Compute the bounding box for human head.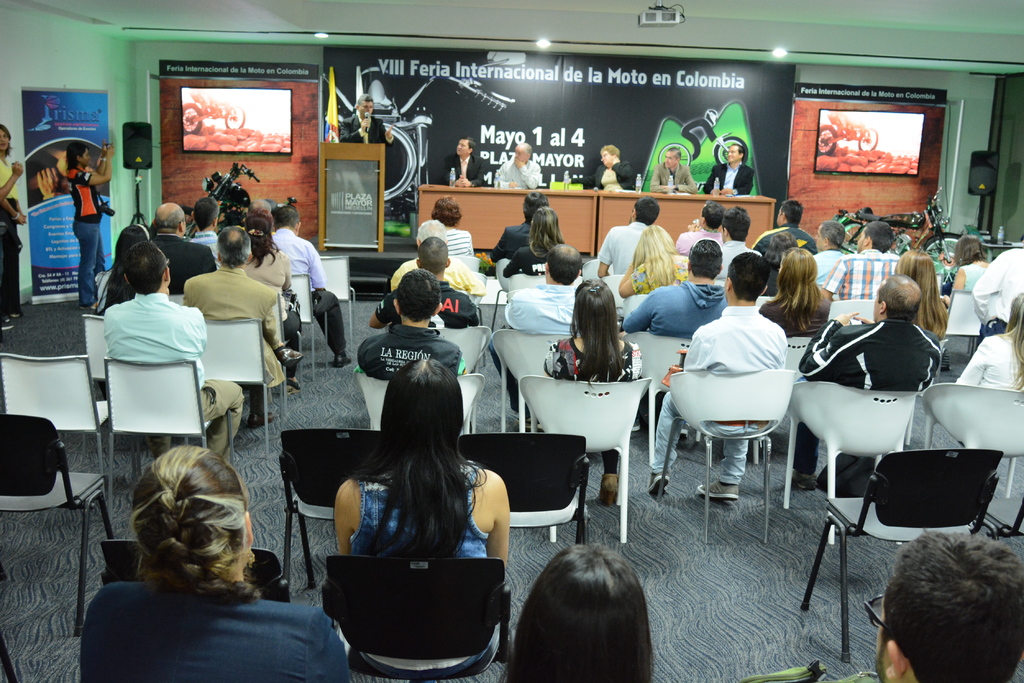
638 223 677 257.
